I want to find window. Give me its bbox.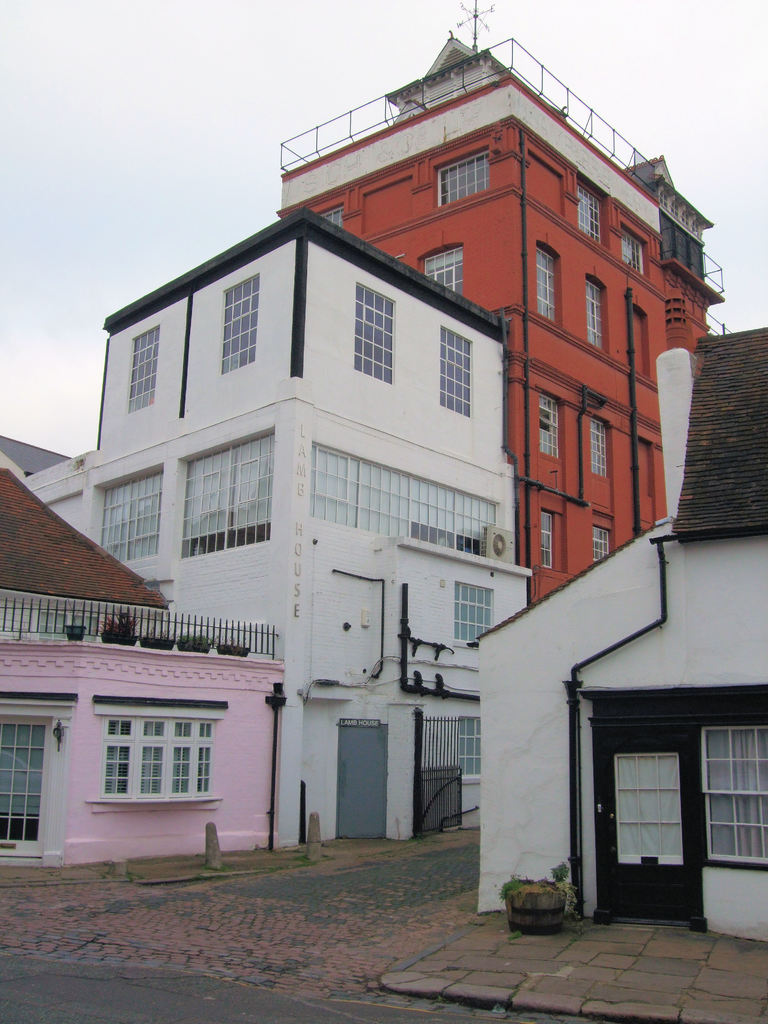
box(128, 323, 157, 412).
